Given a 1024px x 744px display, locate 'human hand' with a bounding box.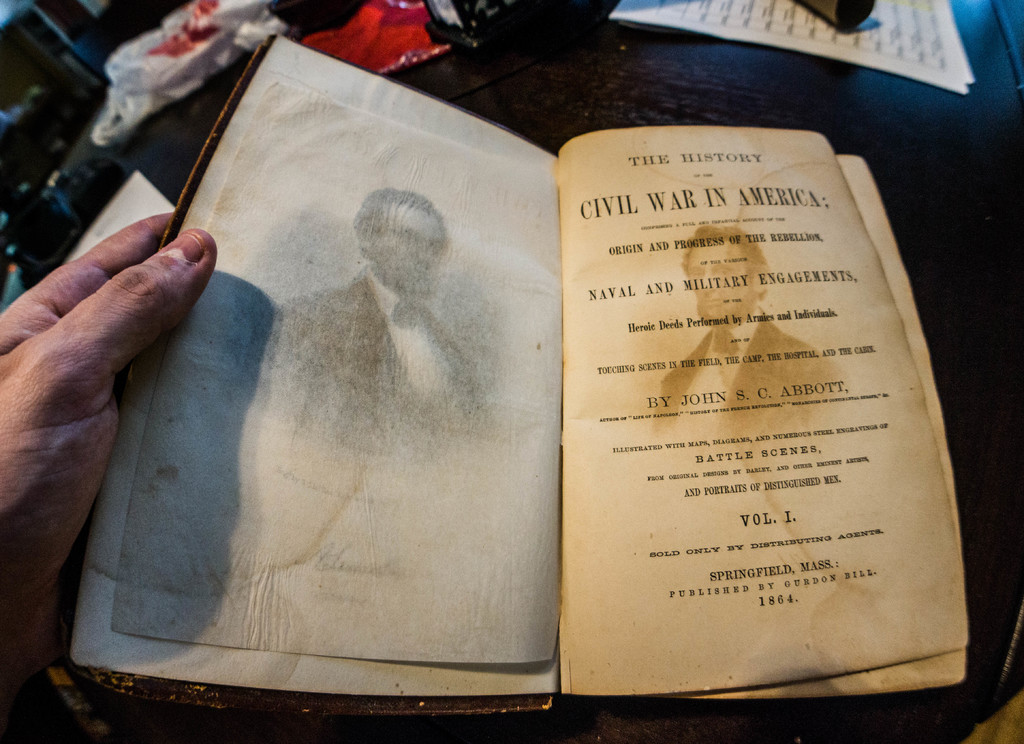
Located: left=5, top=213, right=234, bottom=564.
